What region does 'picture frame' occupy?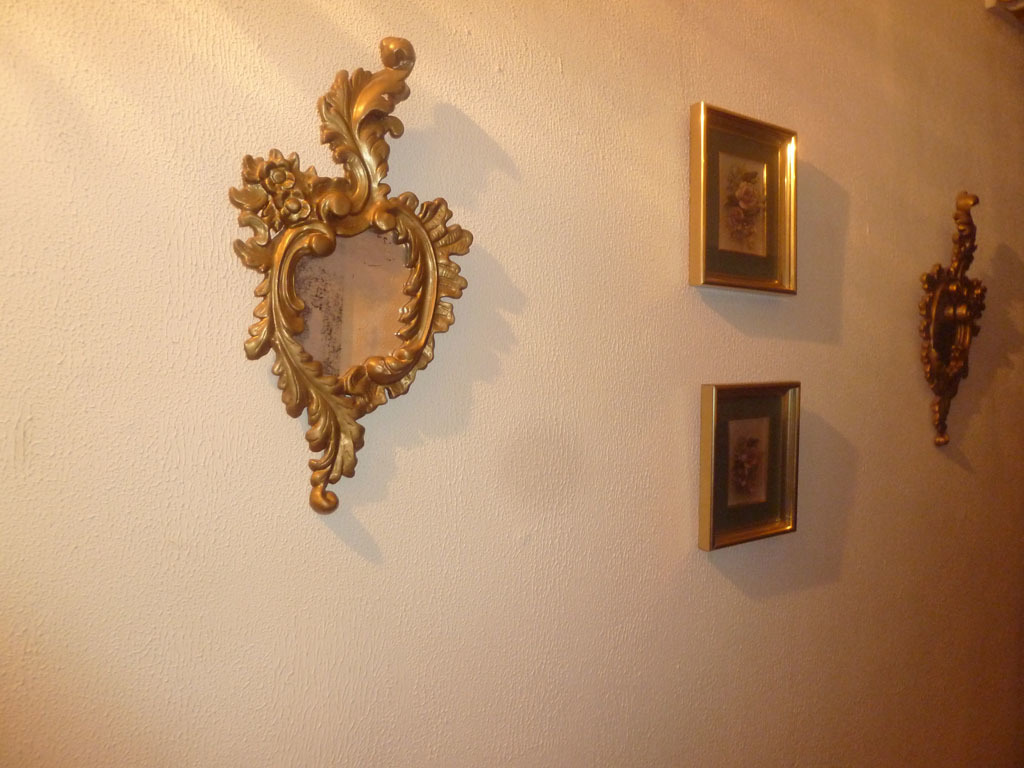
[left=691, top=96, right=800, bottom=292].
